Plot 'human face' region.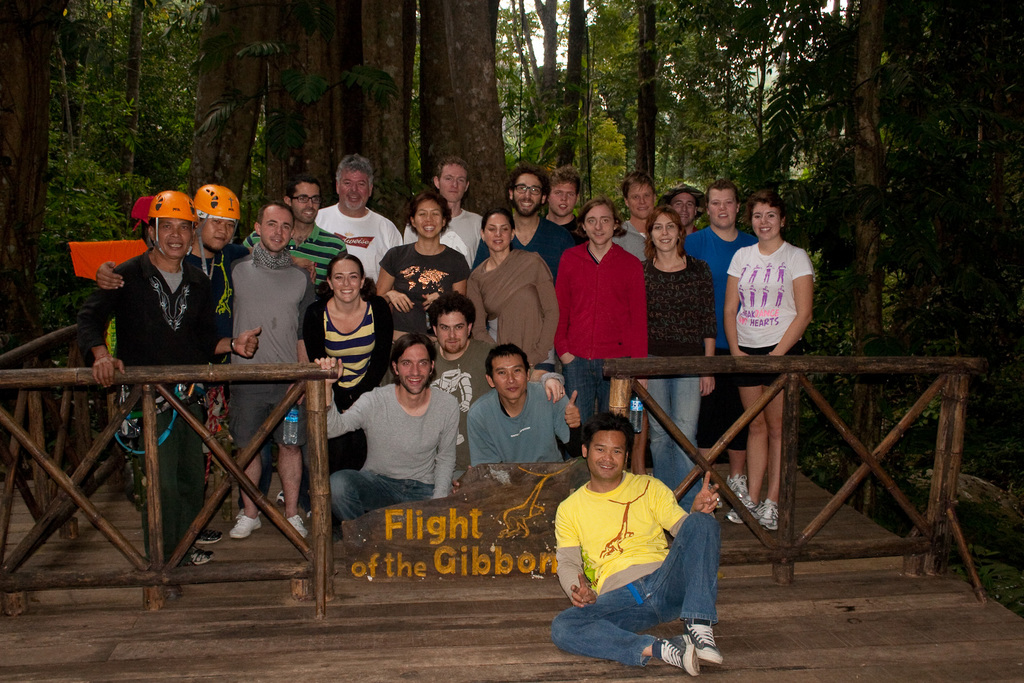
Plotted at detection(591, 432, 623, 481).
